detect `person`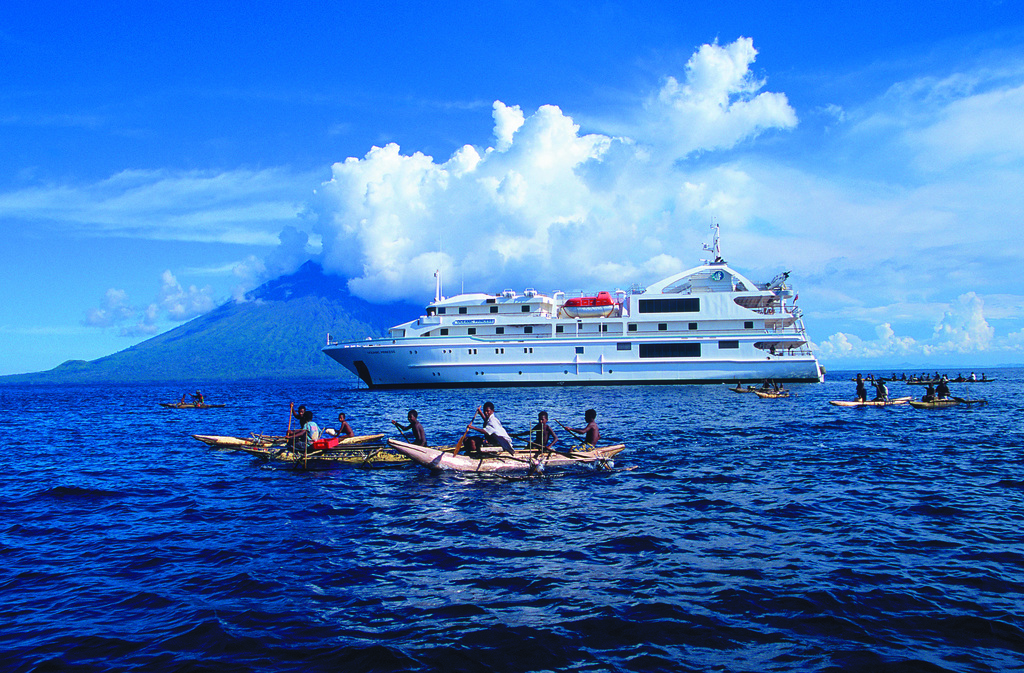
(849, 372, 865, 405)
